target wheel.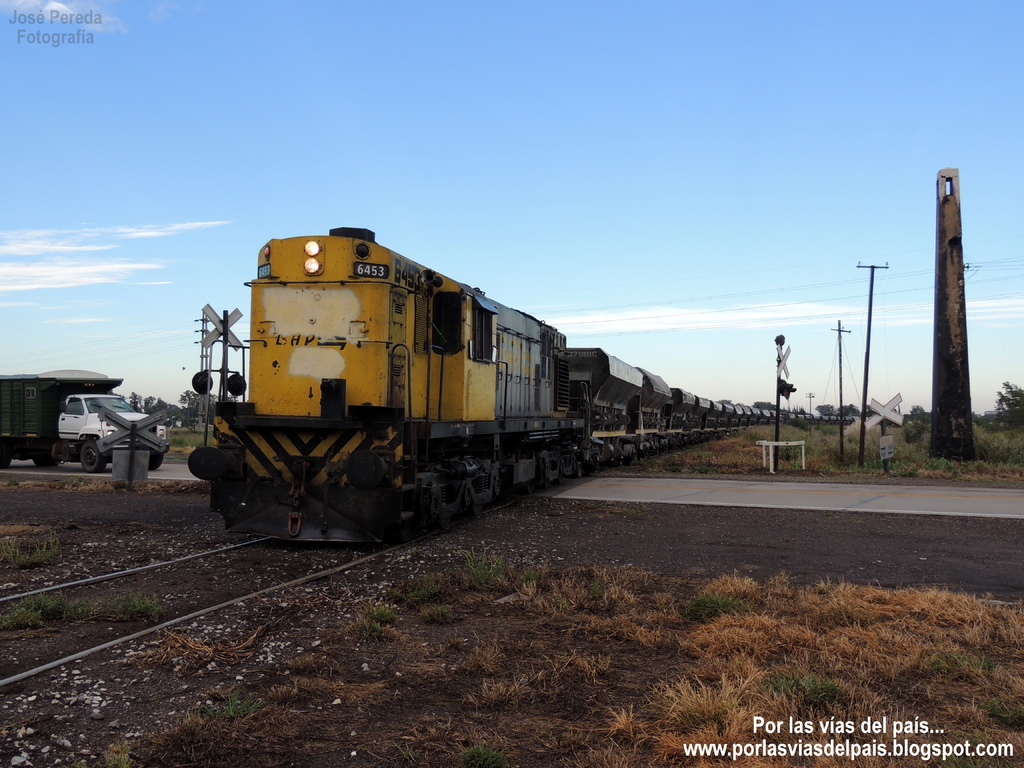
Target region: (left=84, top=445, right=100, bottom=471).
